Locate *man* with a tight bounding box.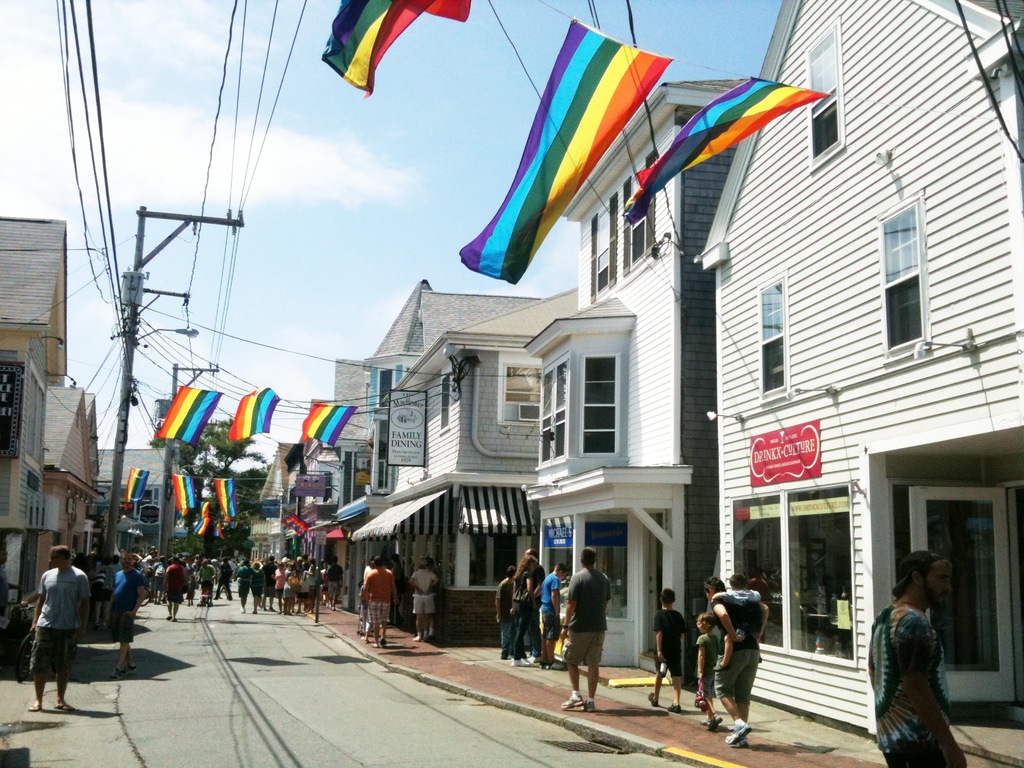
bbox=(29, 543, 89, 710).
